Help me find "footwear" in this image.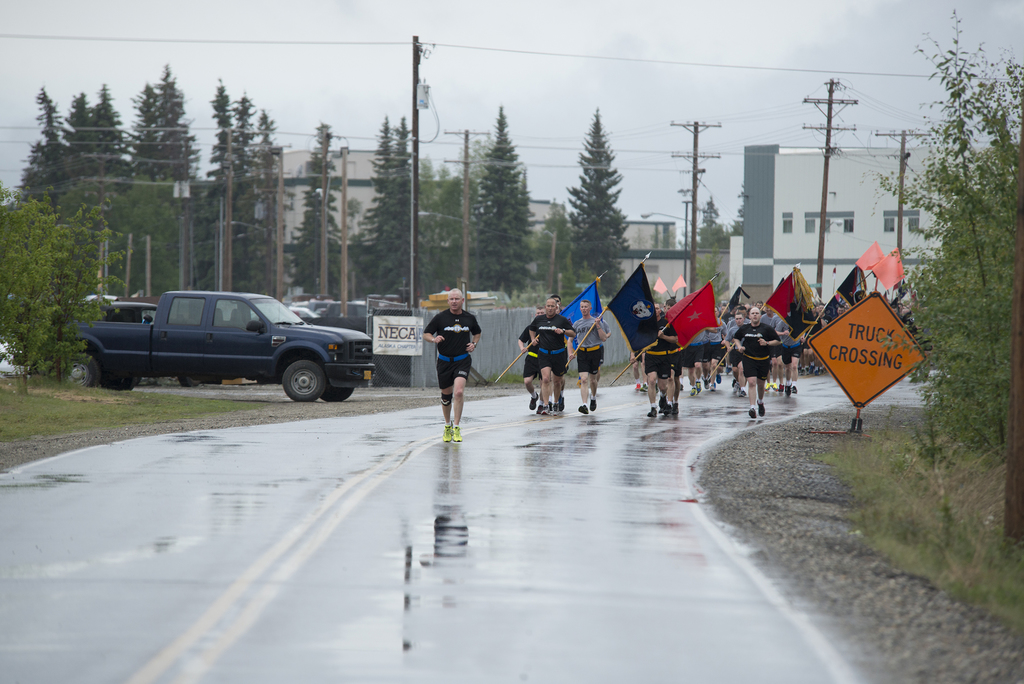
Found it: <region>559, 397, 567, 411</region>.
